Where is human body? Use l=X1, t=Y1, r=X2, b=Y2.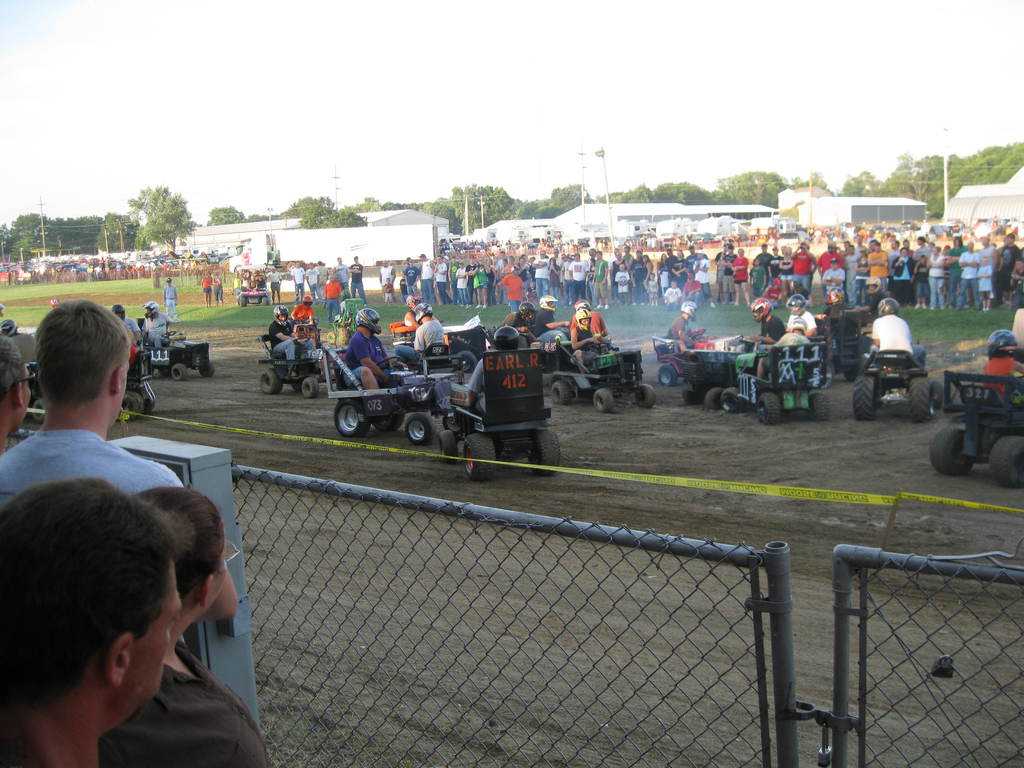
l=287, t=298, r=317, b=331.
